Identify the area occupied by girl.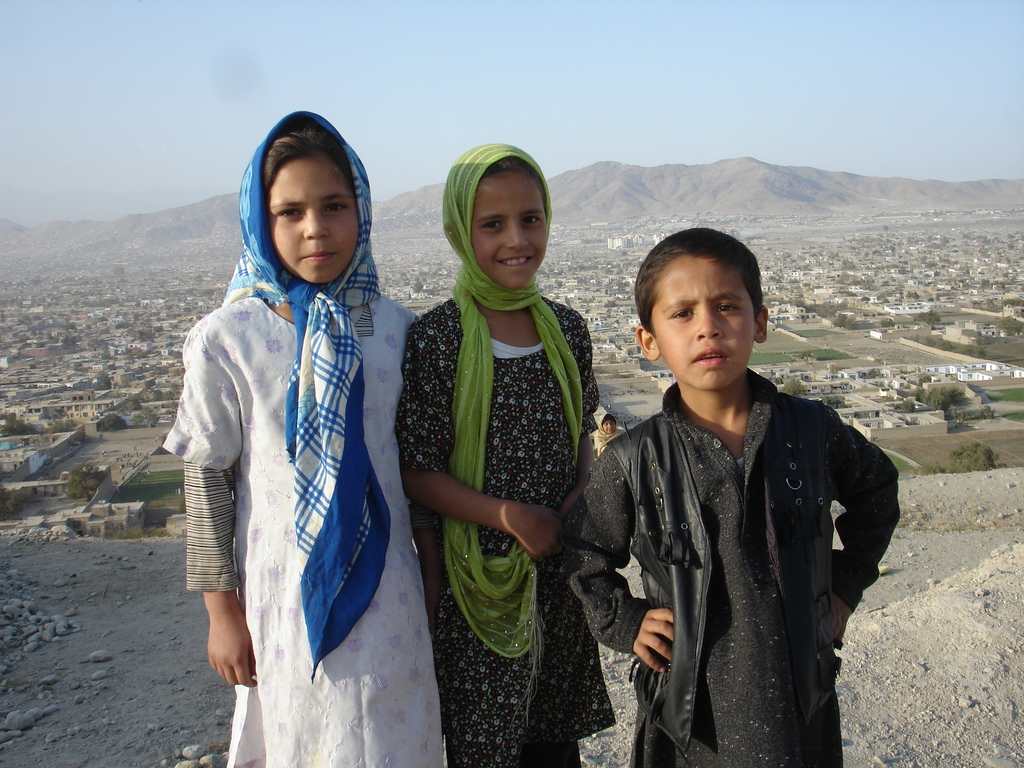
Area: 162,110,447,767.
